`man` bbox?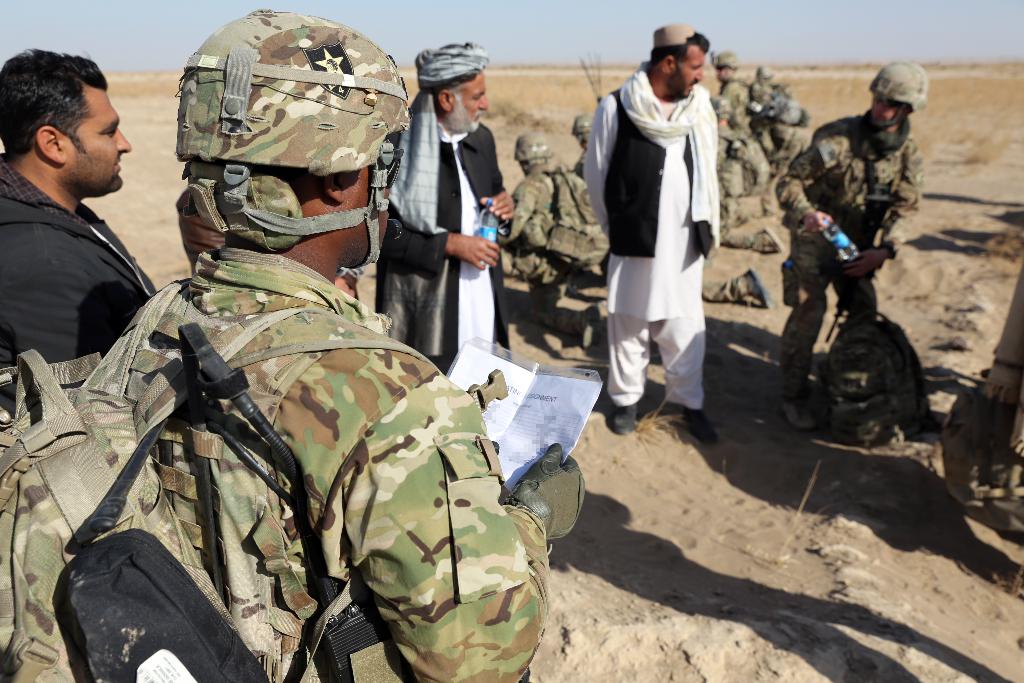
714,49,750,129
